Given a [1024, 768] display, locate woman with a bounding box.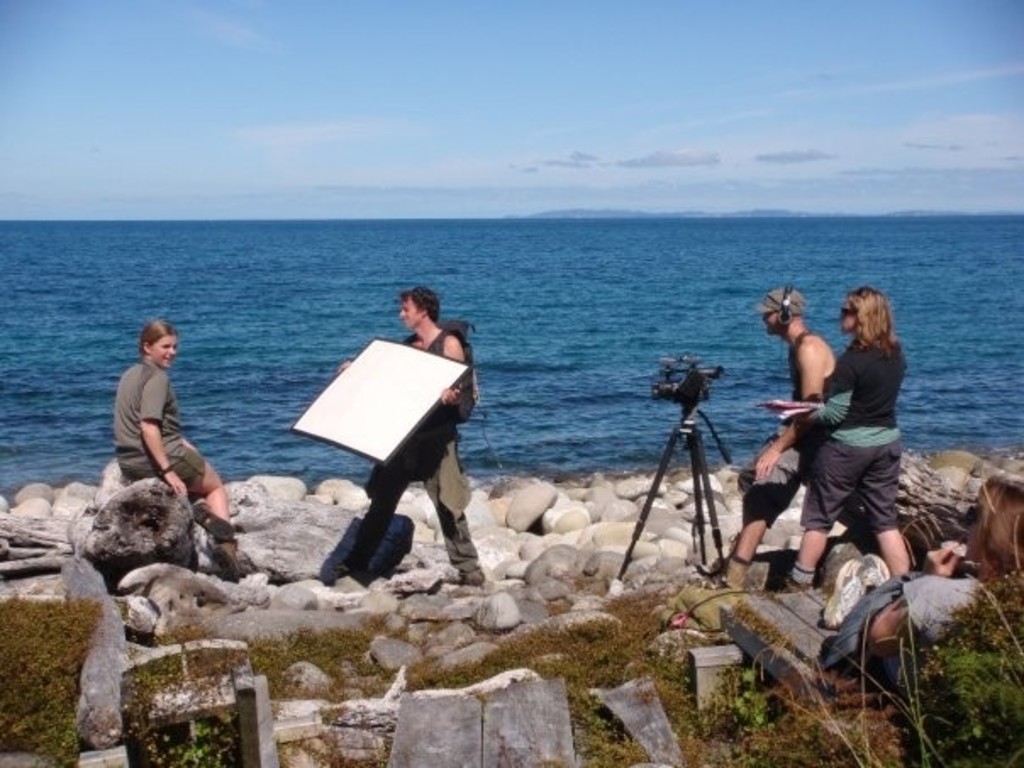
Located: 778/288/921/600.
